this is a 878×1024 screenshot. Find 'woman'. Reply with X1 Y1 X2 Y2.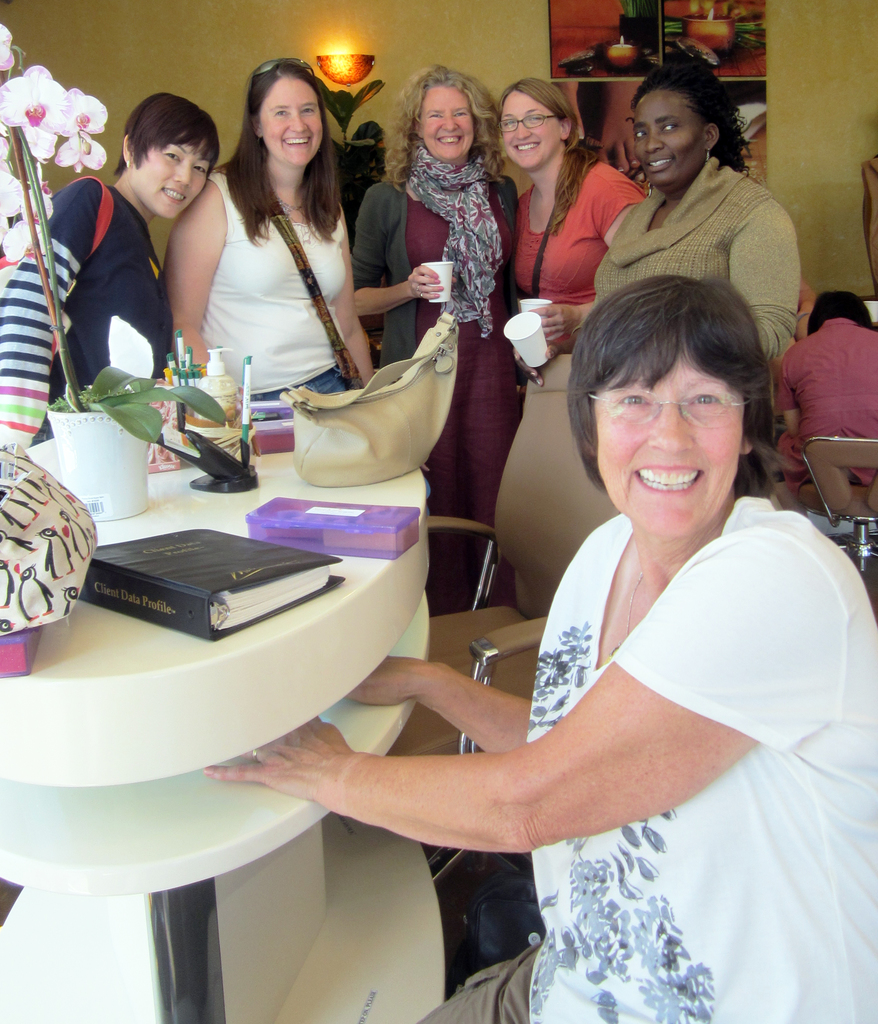
516 45 793 377.
